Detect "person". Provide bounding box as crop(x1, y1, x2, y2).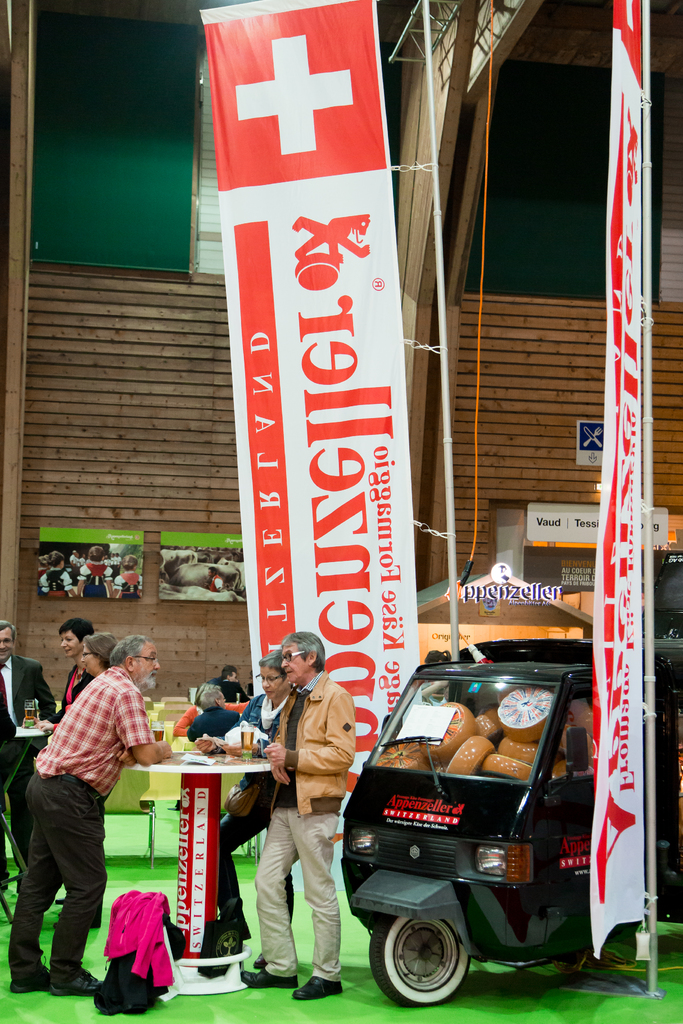
crop(44, 554, 76, 596).
